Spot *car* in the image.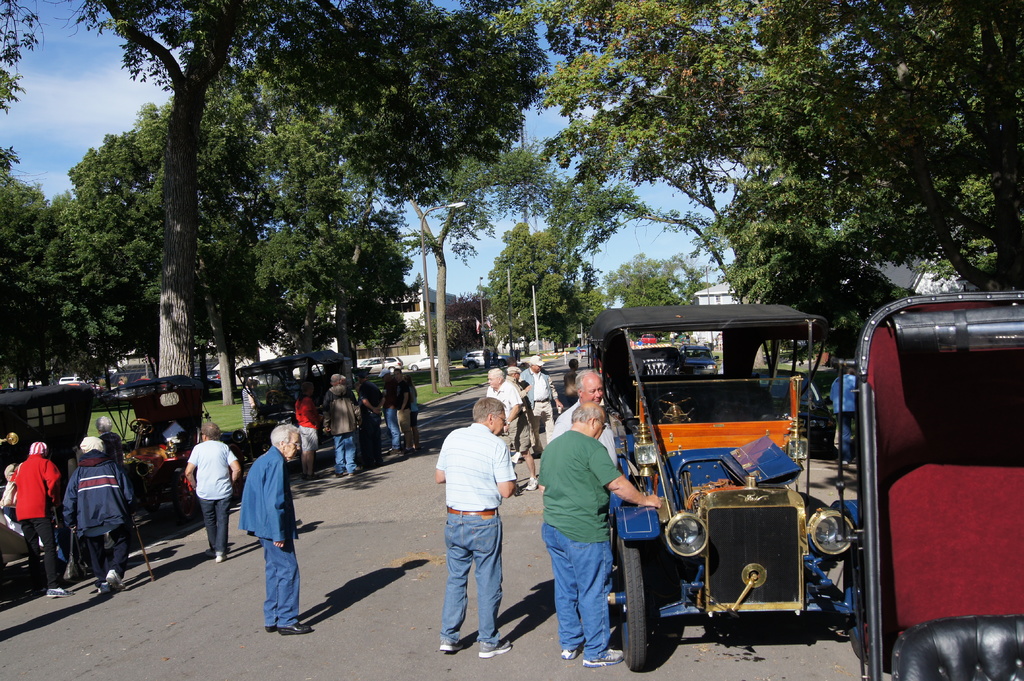
*car* found at locate(461, 348, 514, 372).
